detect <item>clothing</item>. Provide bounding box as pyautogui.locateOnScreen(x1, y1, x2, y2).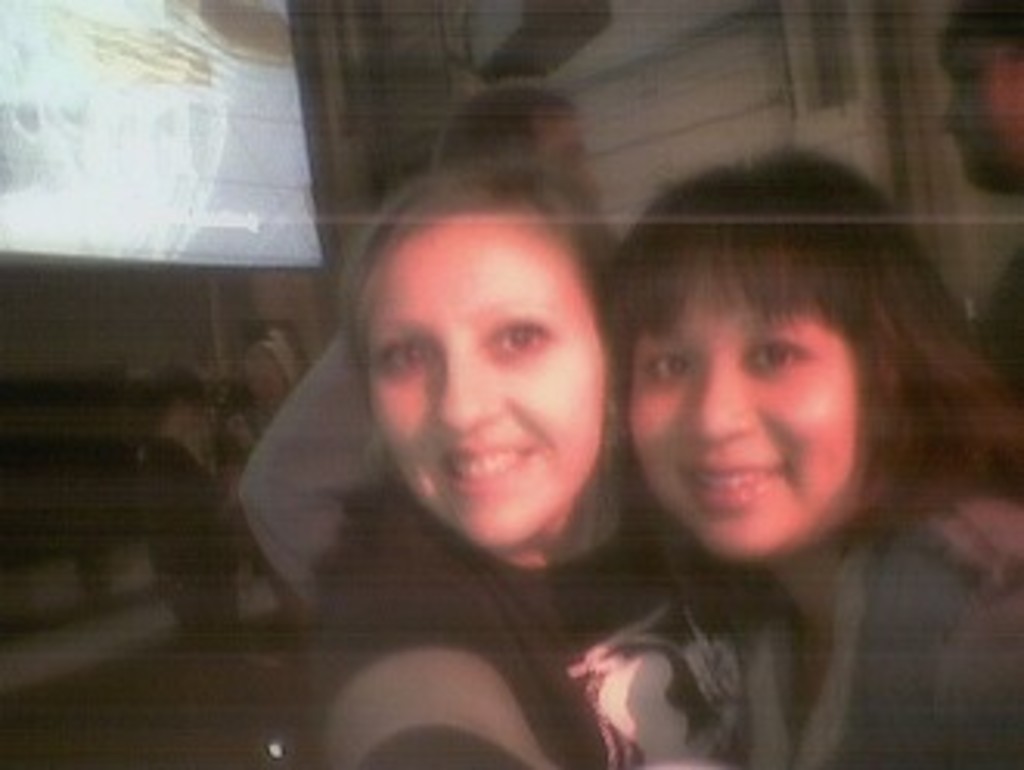
pyautogui.locateOnScreen(742, 494, 1021, 767).
